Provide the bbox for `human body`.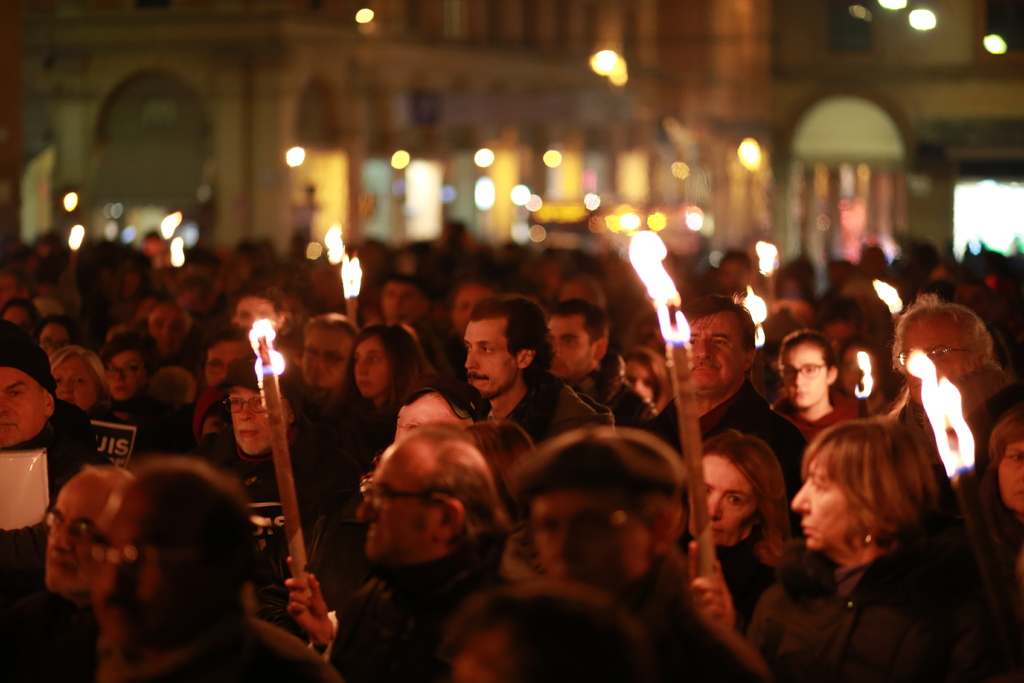
crop(110, 592, 320, 682).
